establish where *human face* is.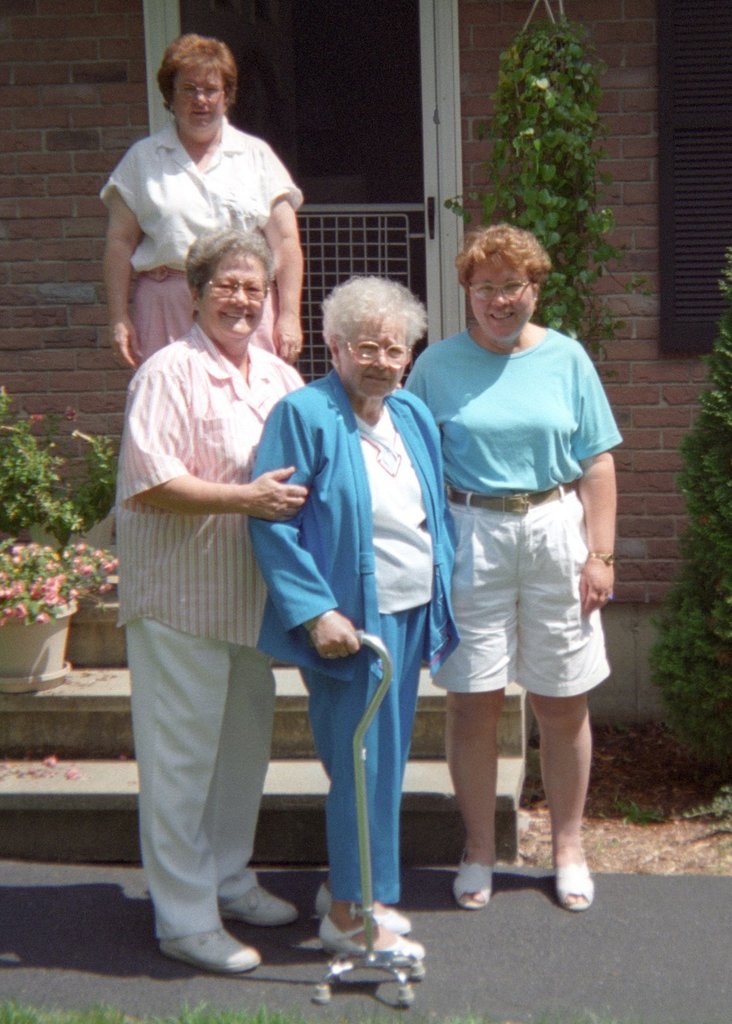
Established at <box>468,244,533,340</box>.
